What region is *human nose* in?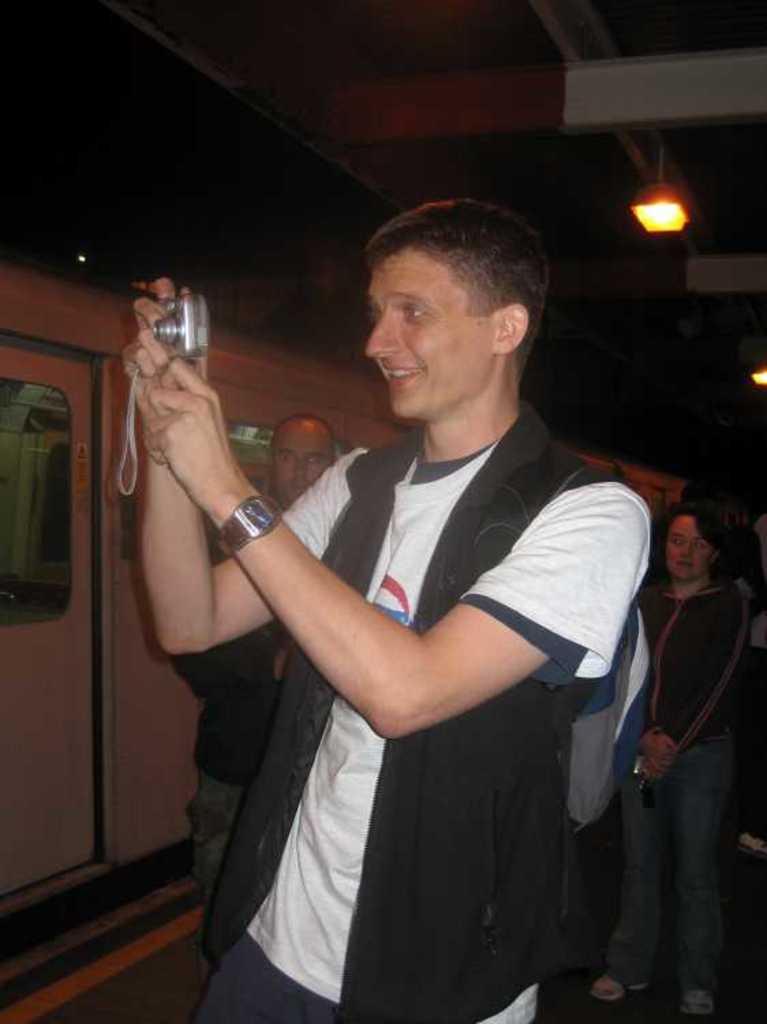
l=288, t=455, r=310, b=482.
